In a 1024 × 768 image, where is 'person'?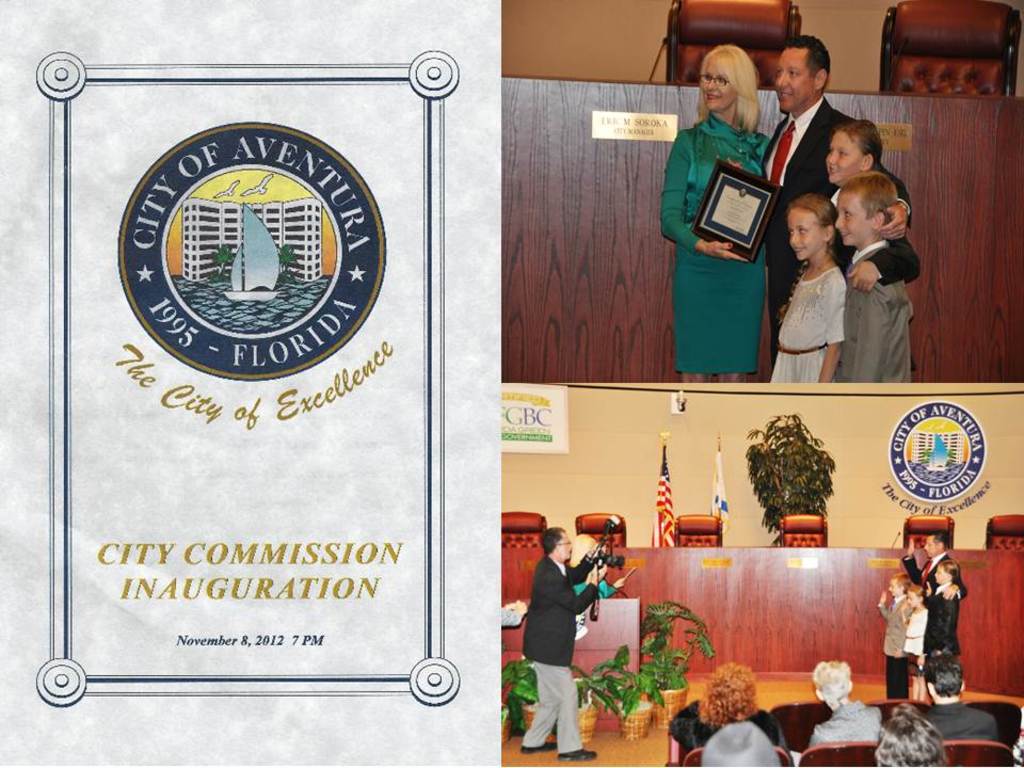
916:649:1022:743.
